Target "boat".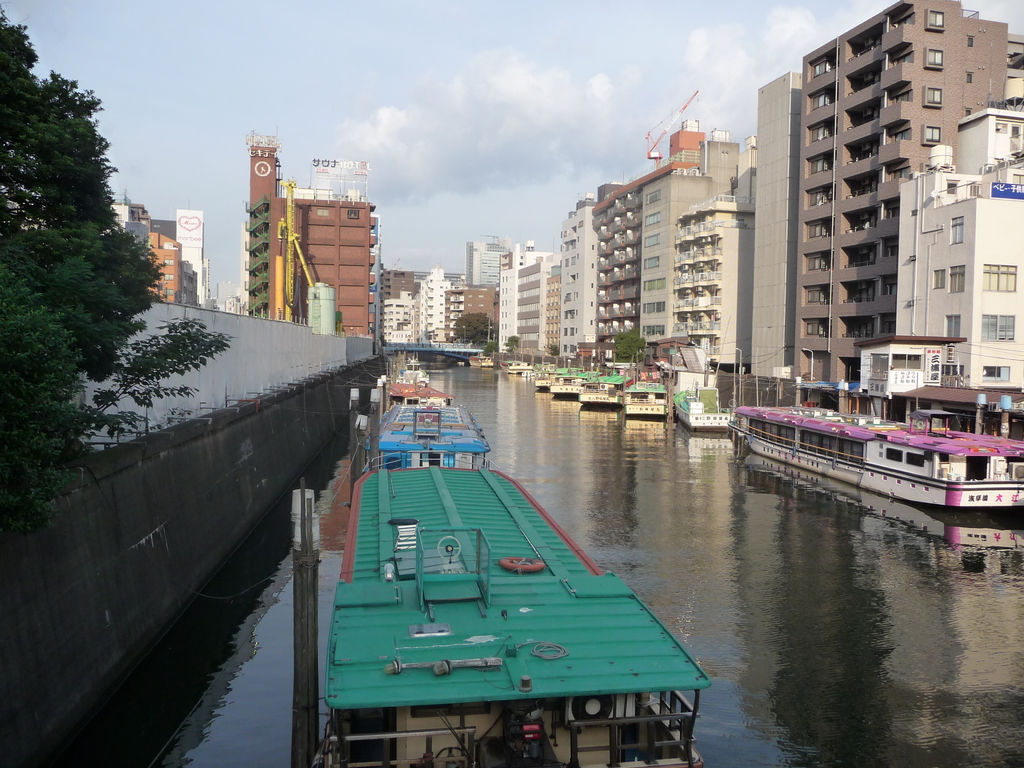
Target region: x1=387, y1=380, x2=451, y2=404.
